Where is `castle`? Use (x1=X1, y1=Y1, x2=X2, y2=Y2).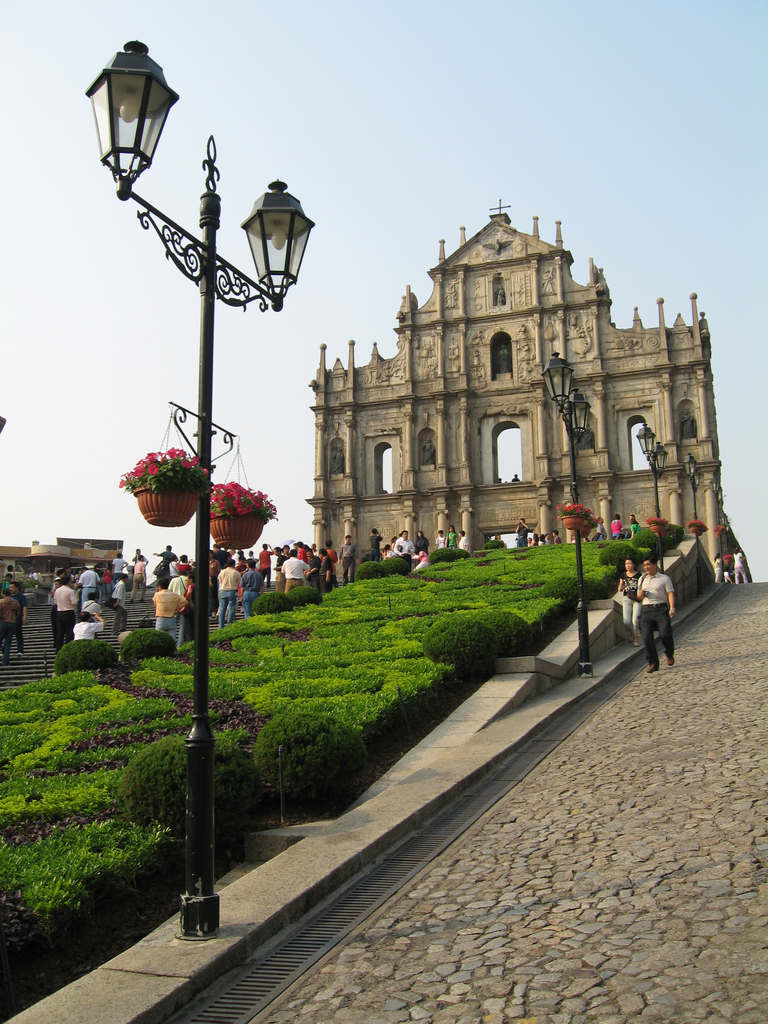
(x1=265, y1=168, x2=740, y2=602).
